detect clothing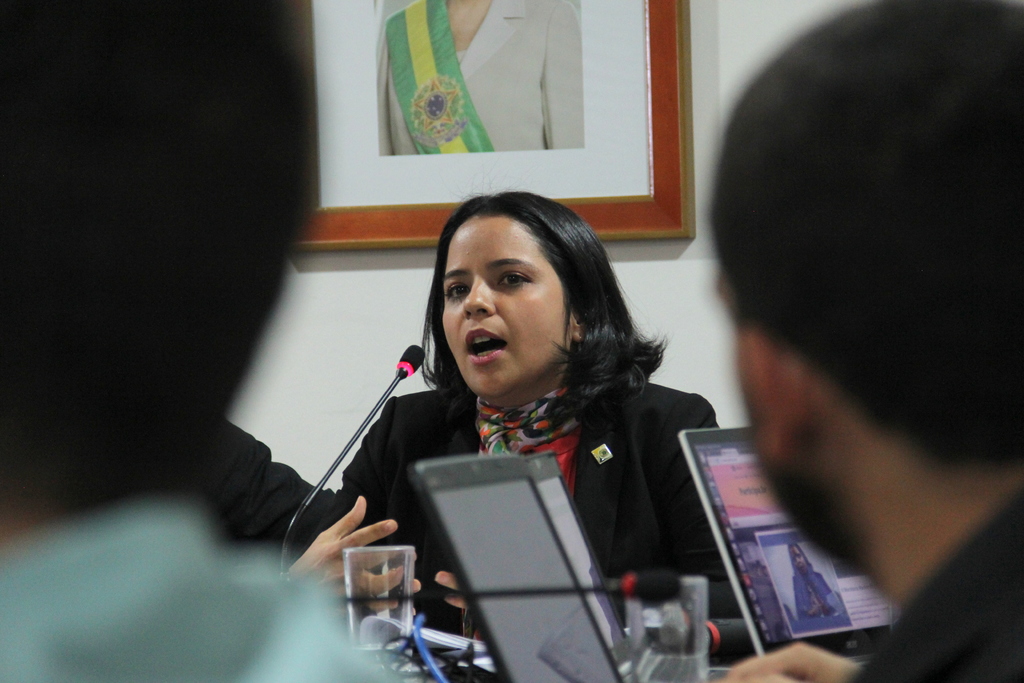
<box>0,498,410,682</box>
